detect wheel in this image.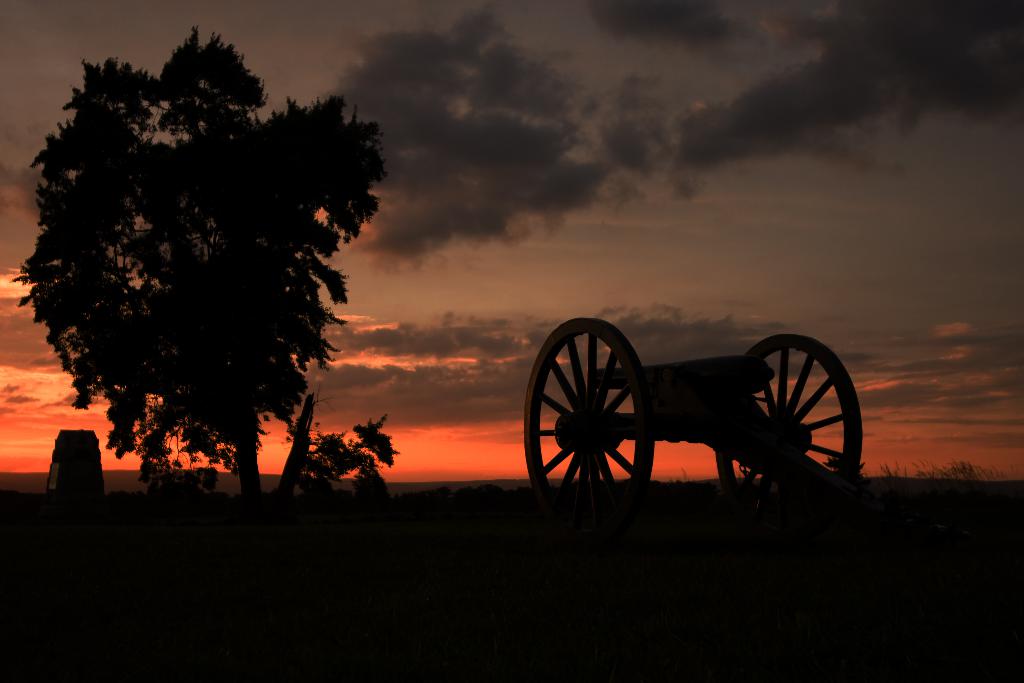
Detection: <box>722,329,869,516</box>.
